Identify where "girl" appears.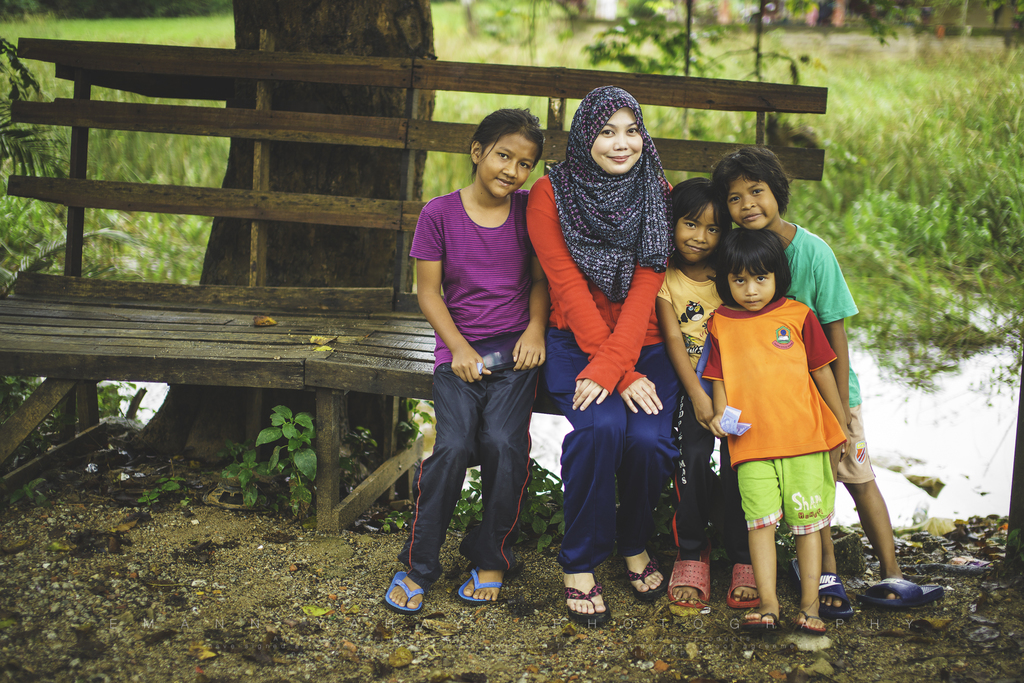
Appears at 657, 174, 763, 612.
